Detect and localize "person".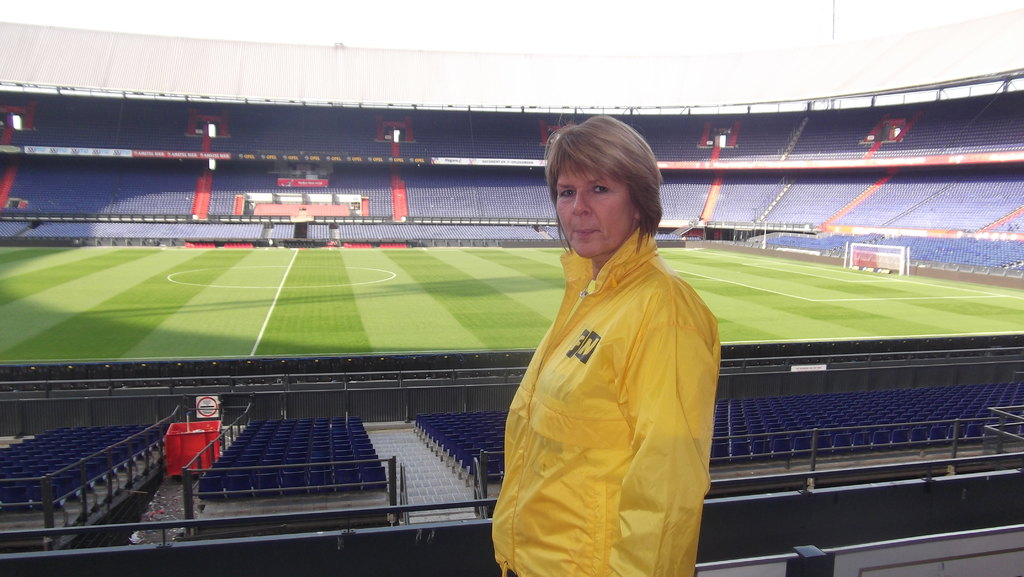
Localized at <box>472,128,734,576</box>.
